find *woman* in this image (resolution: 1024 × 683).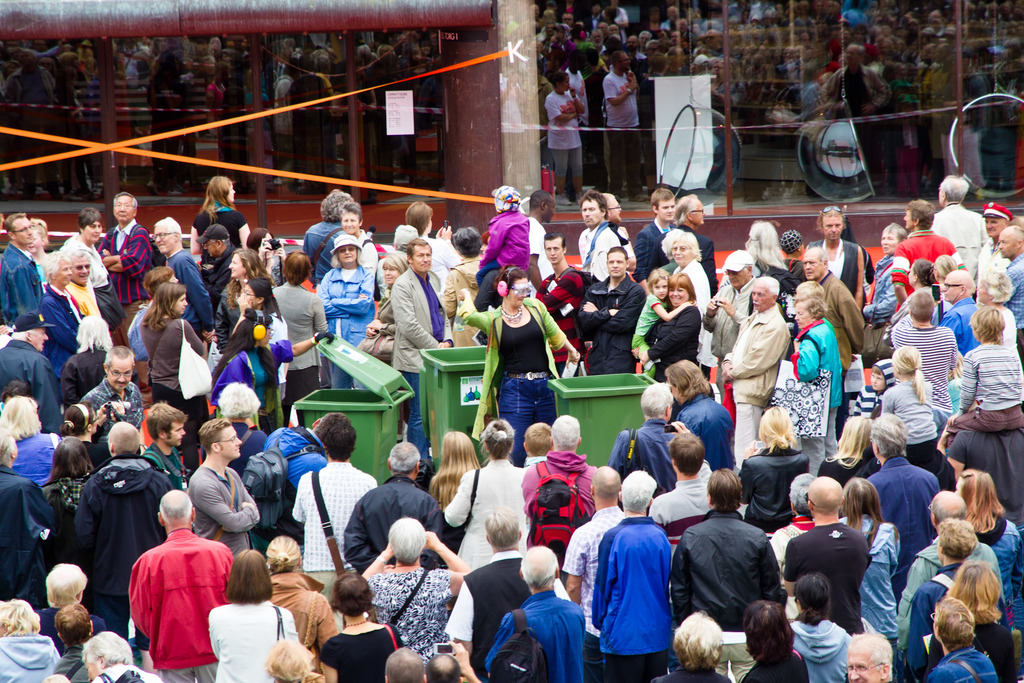
region(188, 174, 248, 252).
